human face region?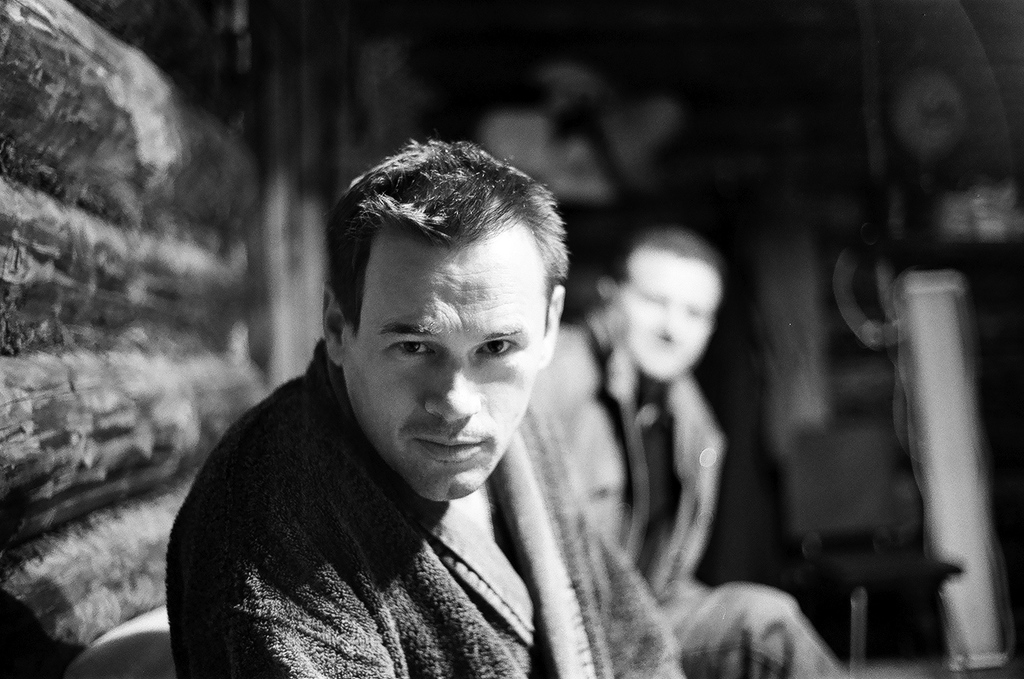
[347,227,543,503]
